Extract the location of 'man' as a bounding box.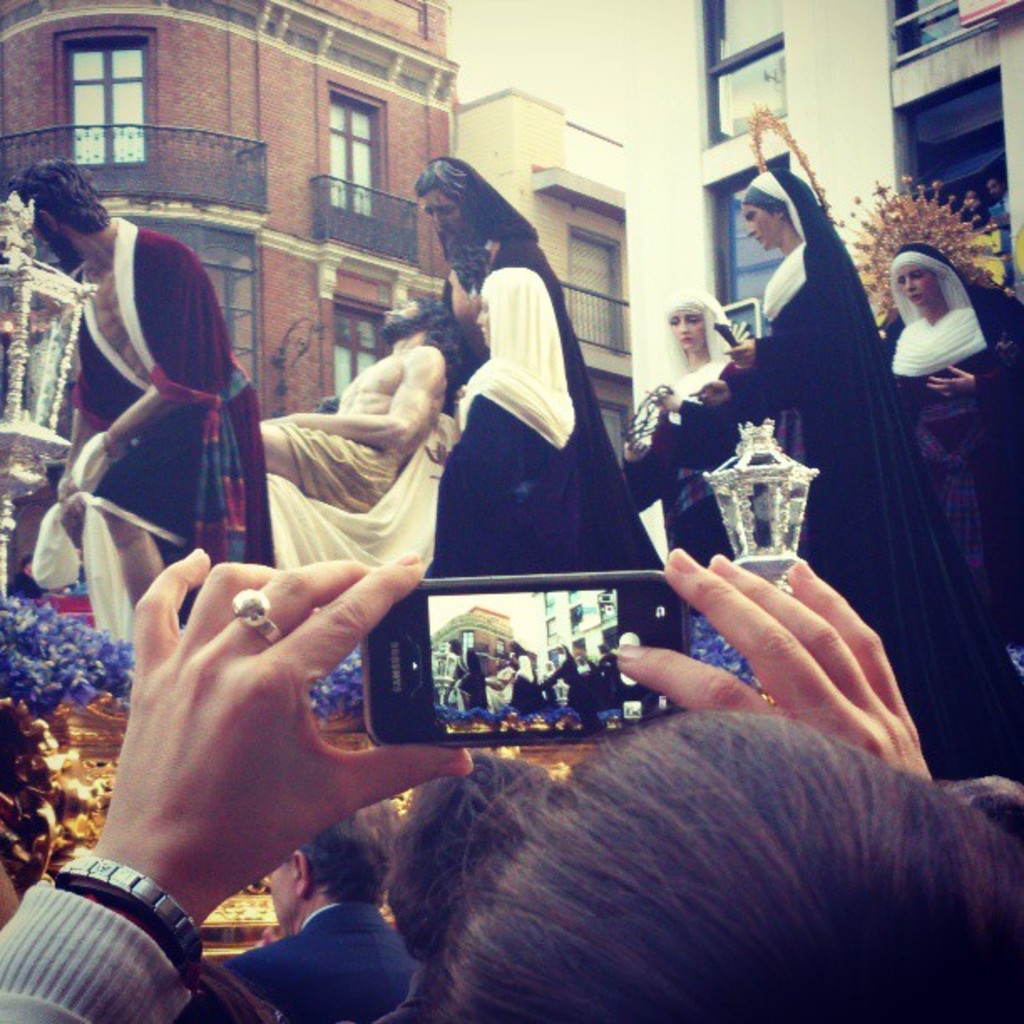
Rect(30, 197, 293, 602).
